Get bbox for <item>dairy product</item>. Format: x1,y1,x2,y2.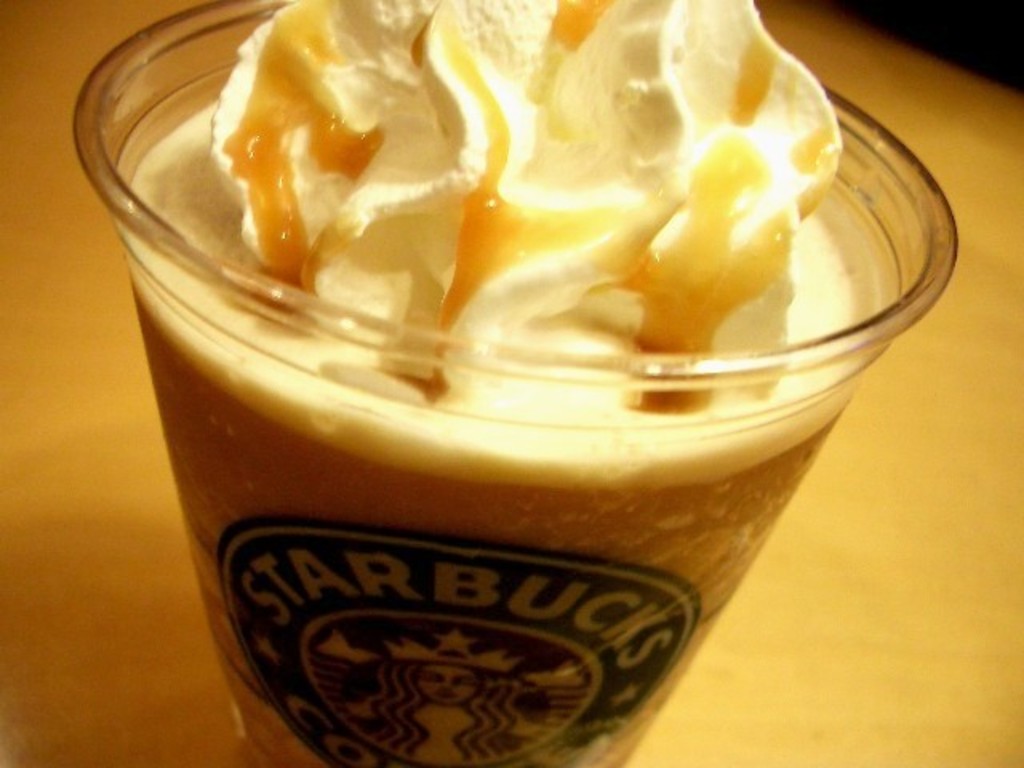
112,0,862,766.
